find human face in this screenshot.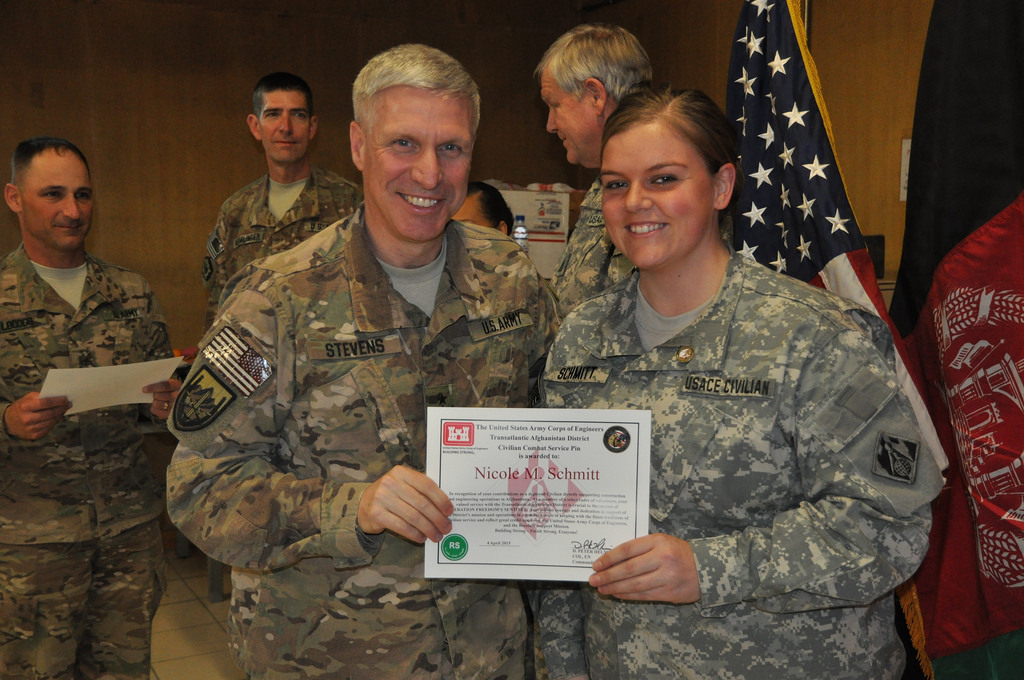
The bounding box for human face is BBox(450, 194, 502, 234).
